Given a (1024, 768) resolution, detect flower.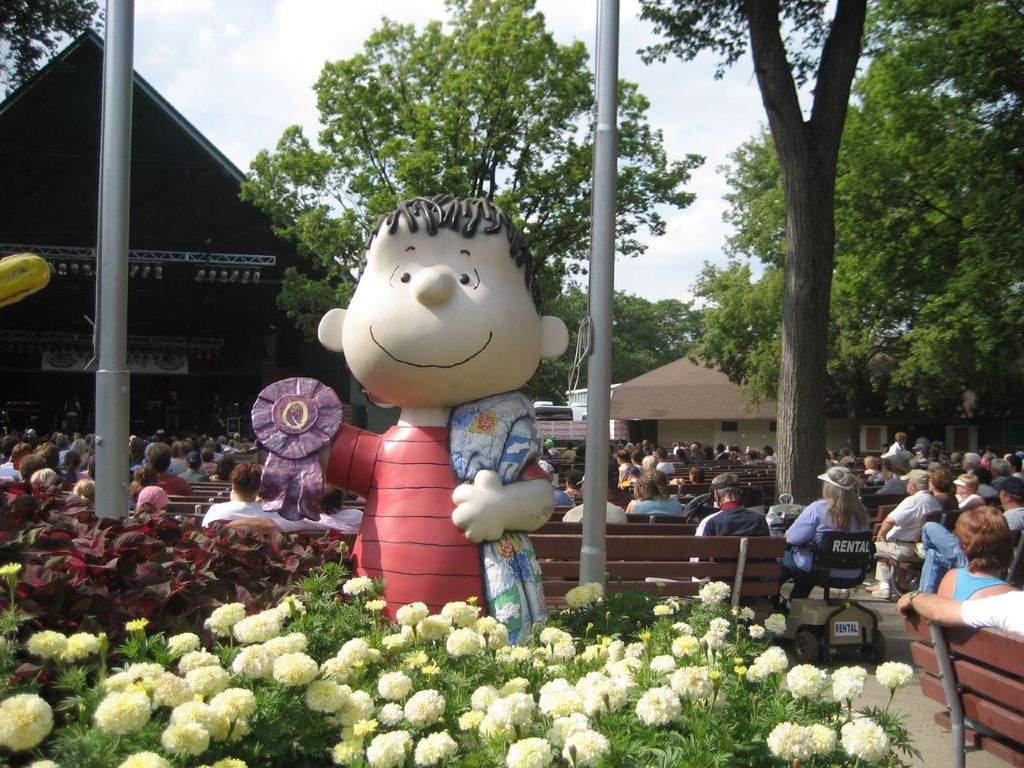
l=336, t=687, r=368, b=723.
